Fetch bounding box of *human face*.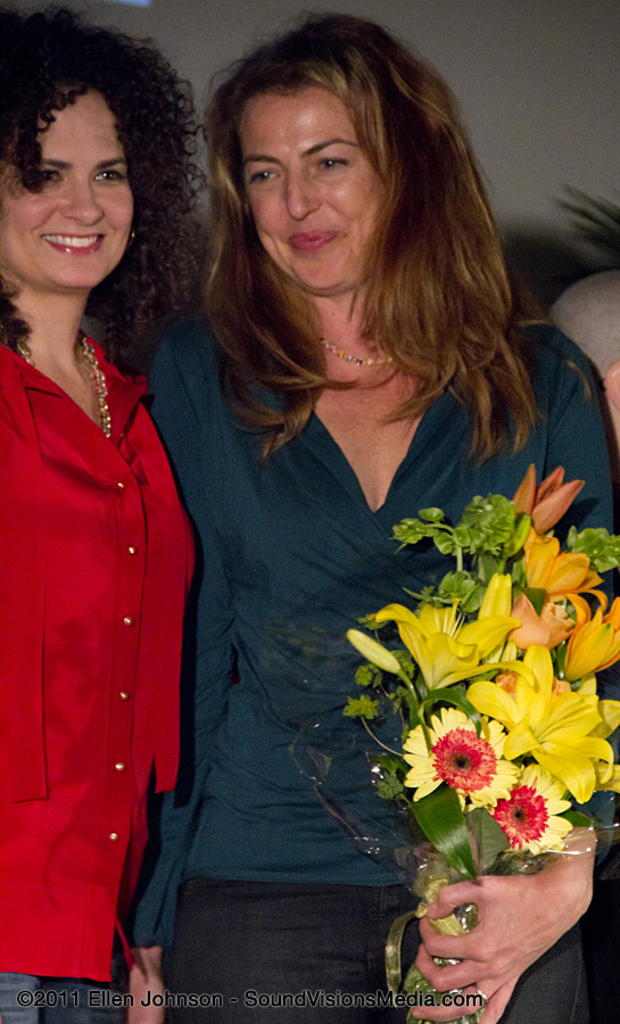
Bbox: bbox=[3, 82, 134, 288].
